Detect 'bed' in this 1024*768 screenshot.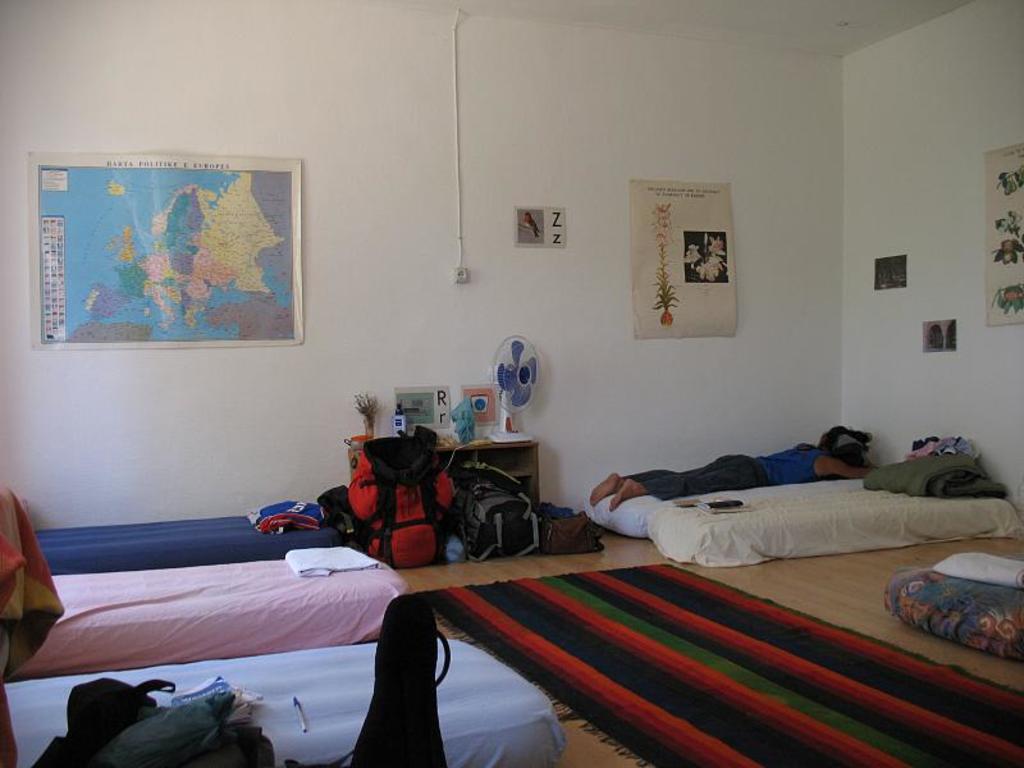
Detection: x1=890, y1=550, x2=1023, y2=657.
